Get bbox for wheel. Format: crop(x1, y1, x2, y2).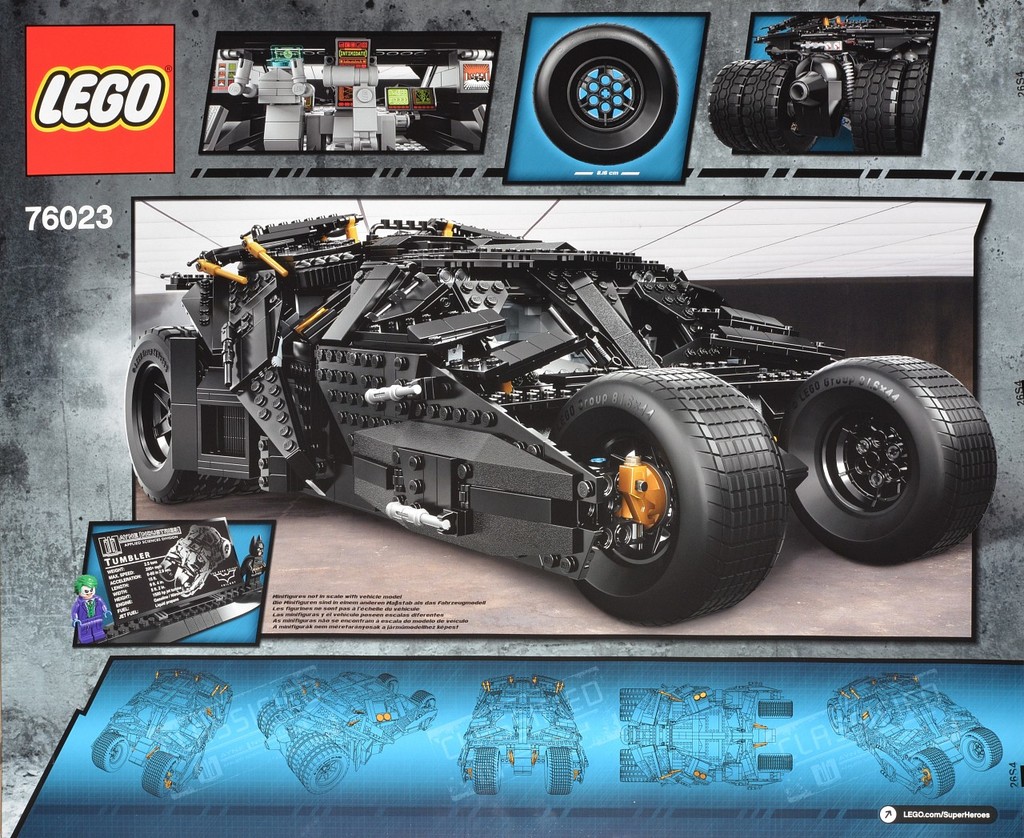
crop(239, 479, 268, 496).
